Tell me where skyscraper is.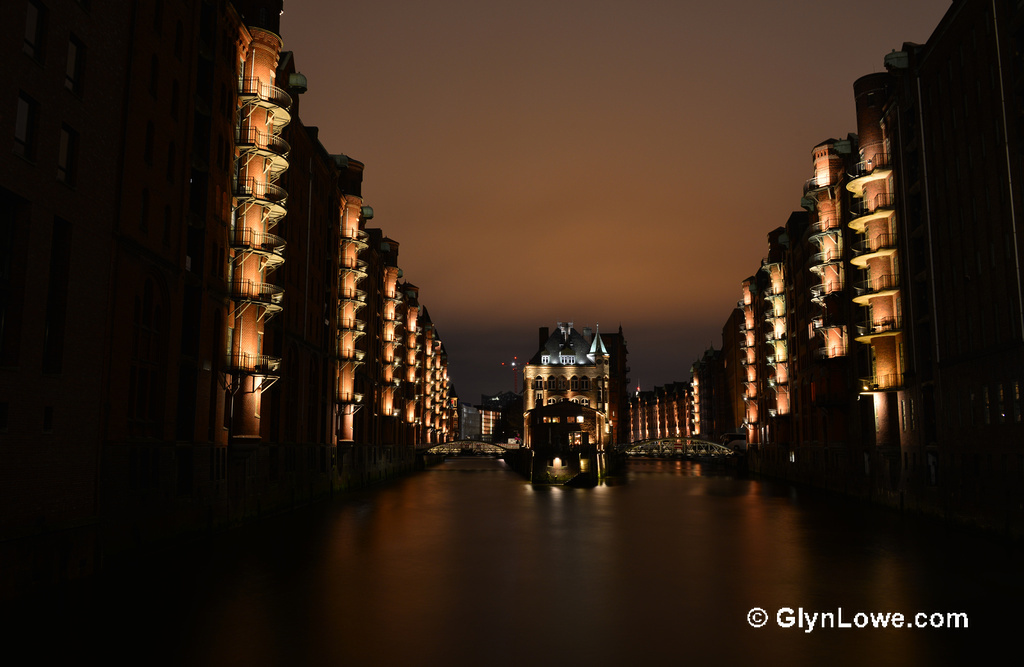
skyscraper is at Rect(538, 327, 631, 448).
